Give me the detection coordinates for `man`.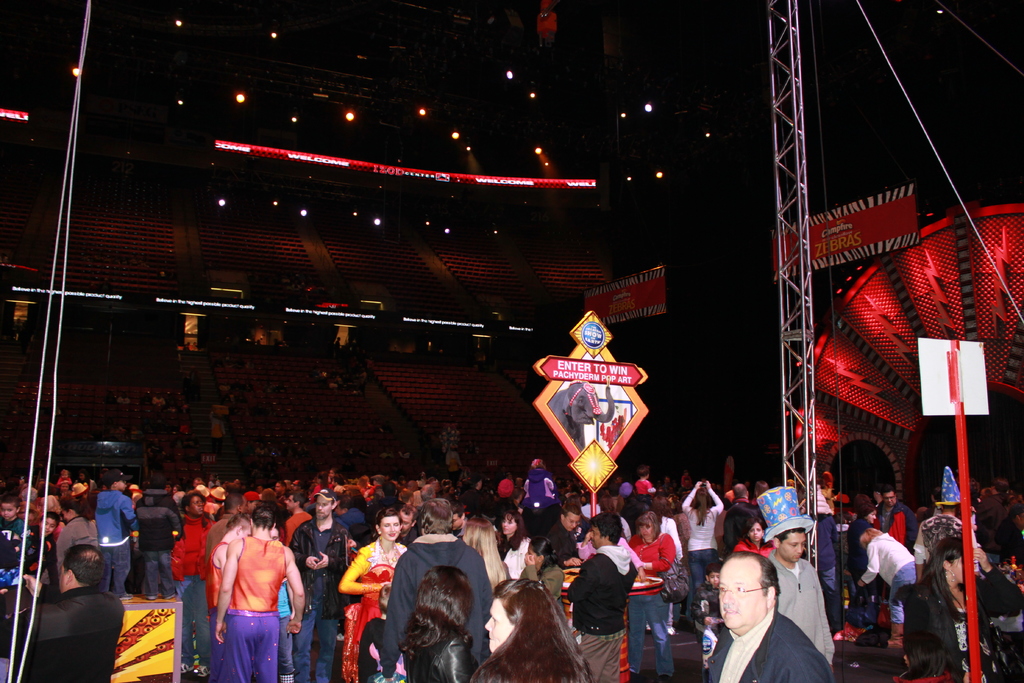
bbox=(198, 504, 303, 676).
